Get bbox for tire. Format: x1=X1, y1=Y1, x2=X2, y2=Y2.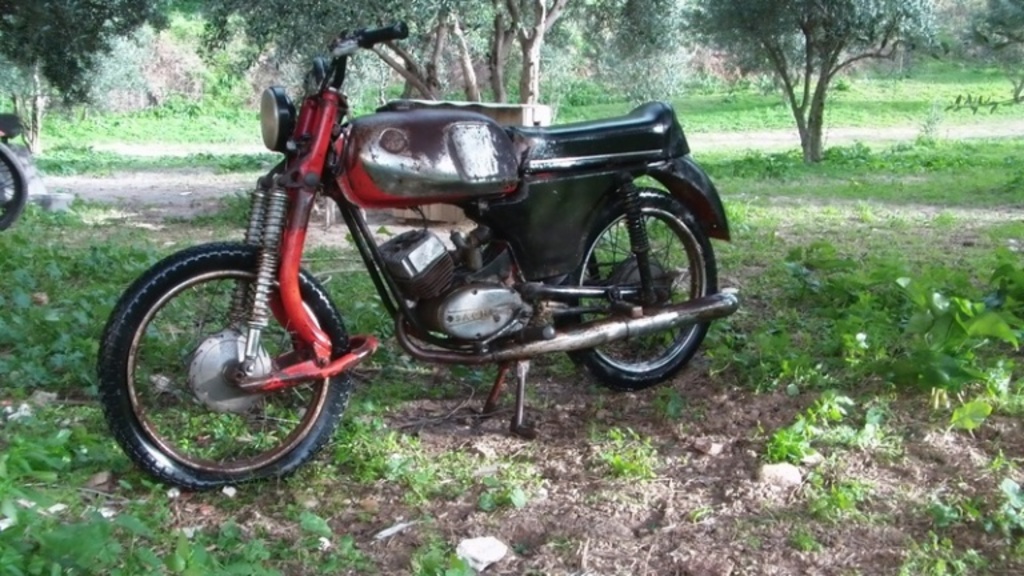
x1=108, y1=233, x2=347, y2=479.
